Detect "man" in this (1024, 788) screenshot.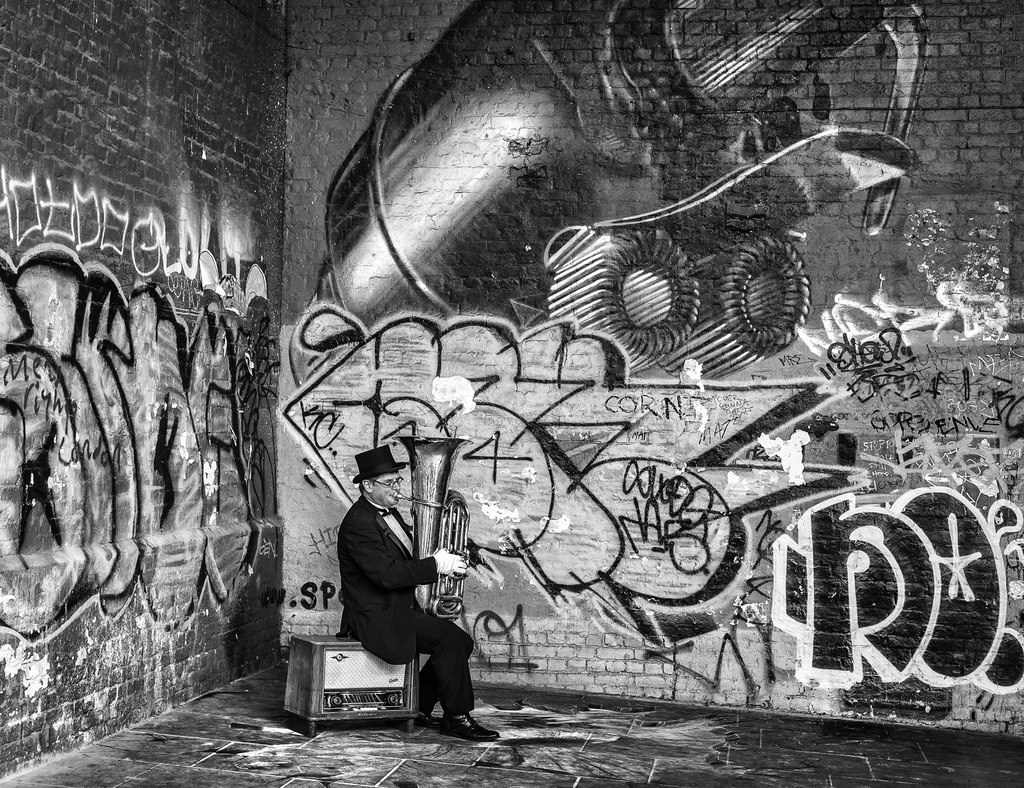
Detection: 326/467/484/743.
